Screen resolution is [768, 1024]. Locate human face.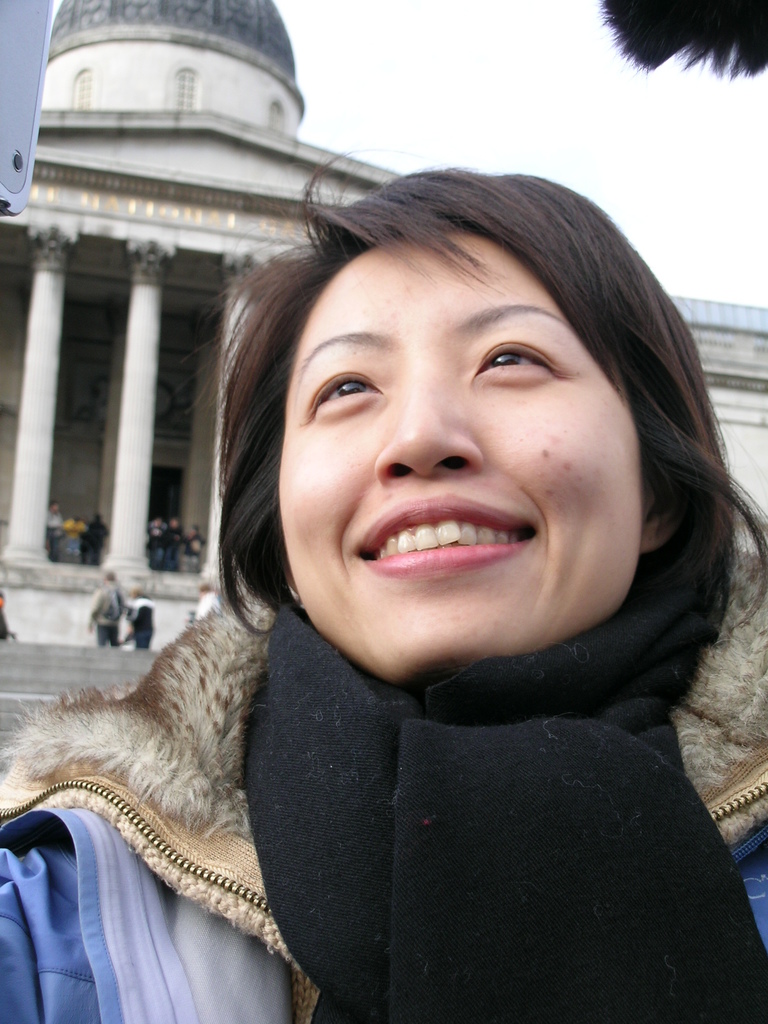
select_region(275, 230, 646, 679).
